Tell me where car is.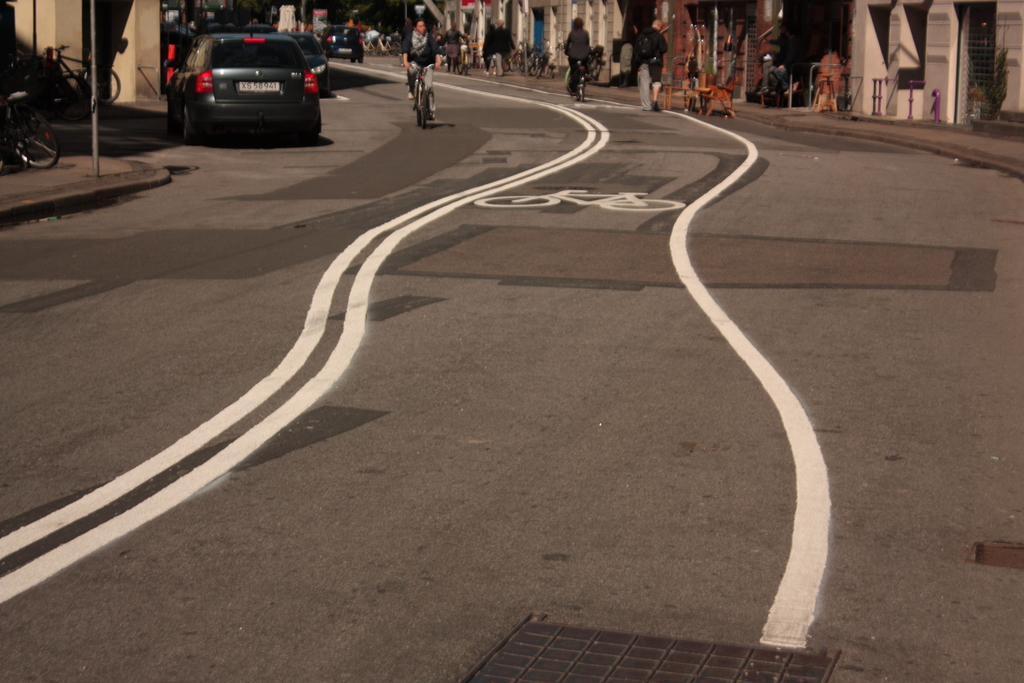
car is at {"x1": 323, "y1": 21, "x2": 367, "y2": 62}.
